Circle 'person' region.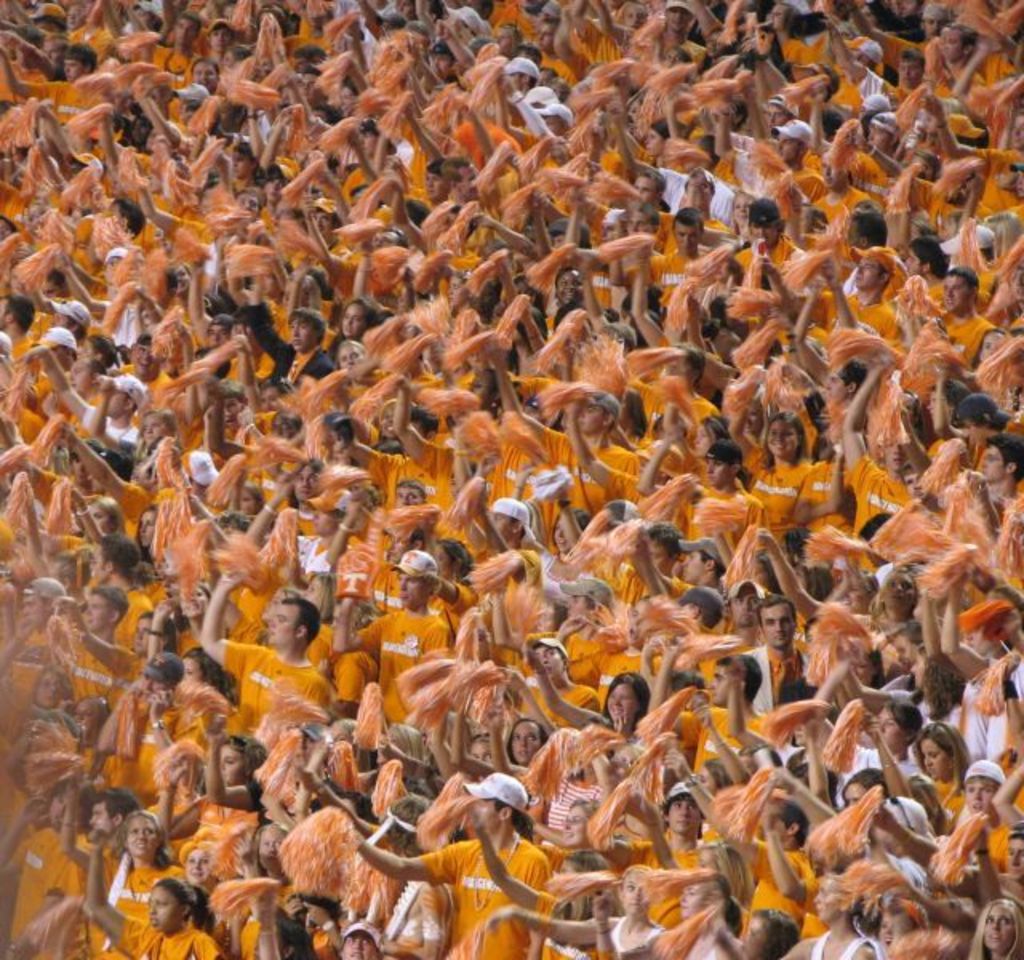
Region: region(664, 534, 736, 594).
